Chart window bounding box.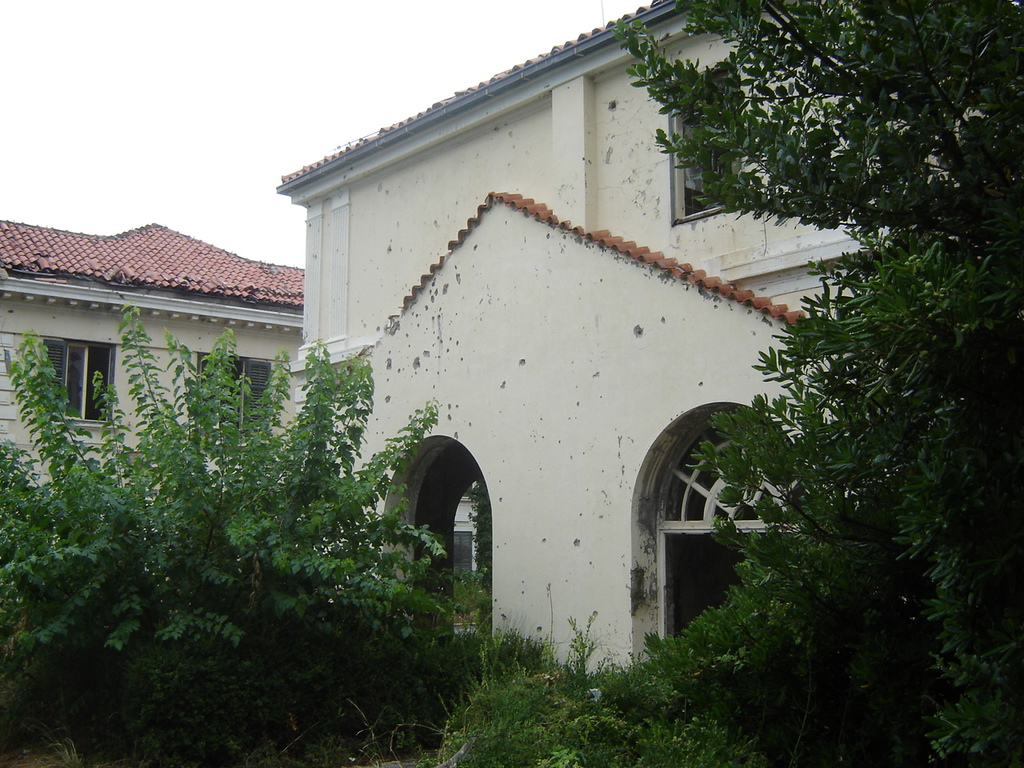
Charted: [x1=32, y1=330, x2=117, y2=426].
